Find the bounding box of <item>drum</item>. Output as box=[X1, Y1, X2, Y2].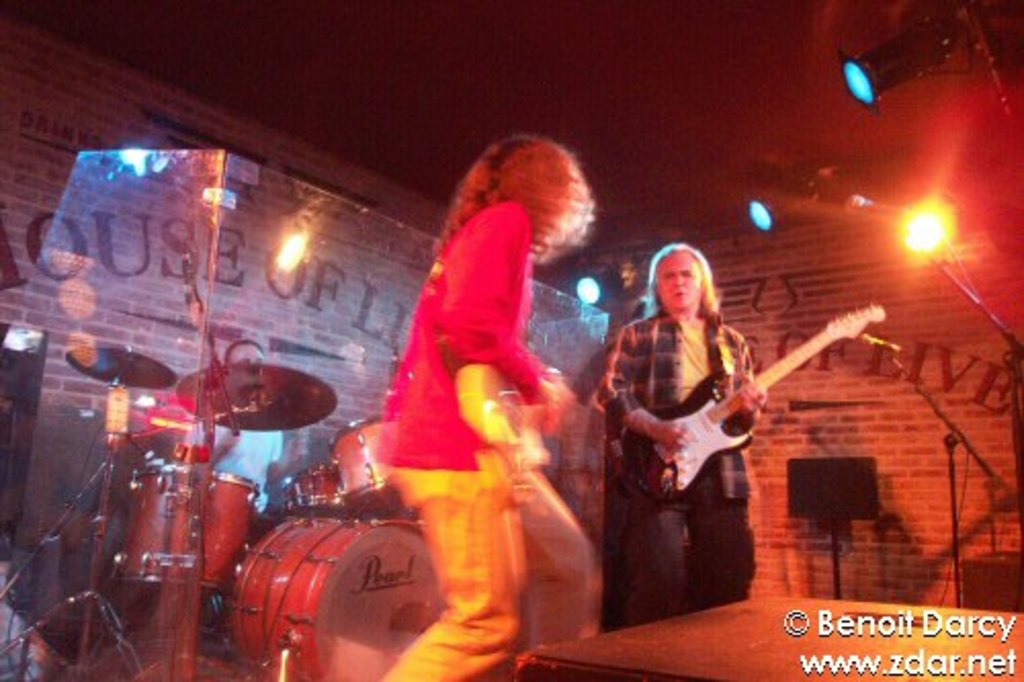
box=[223, 518, 442, 680].
